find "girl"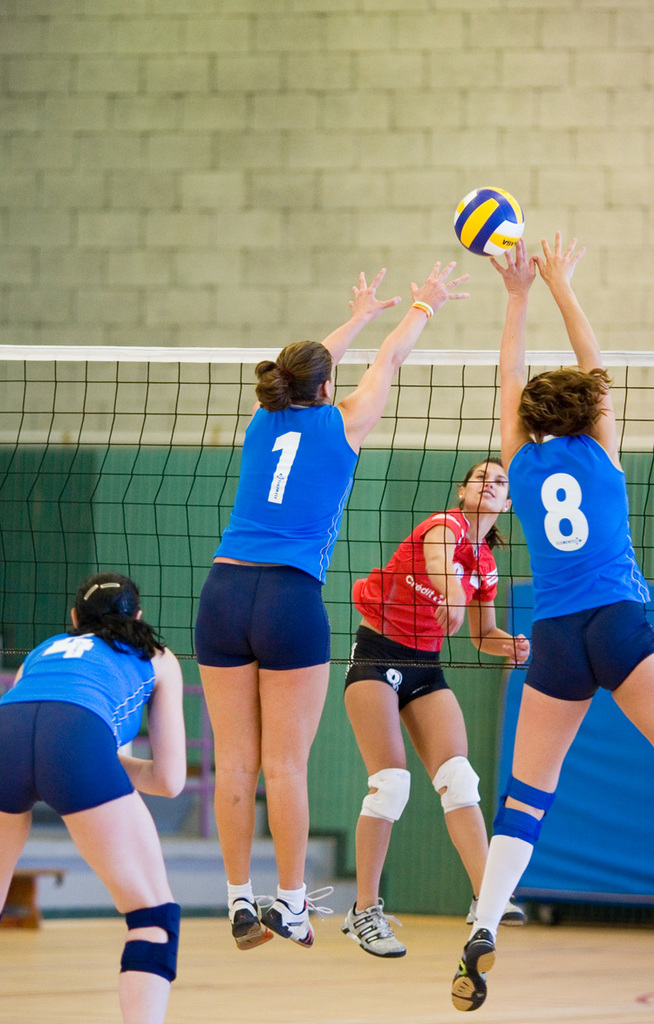
box(336, 449, 529, 971)
